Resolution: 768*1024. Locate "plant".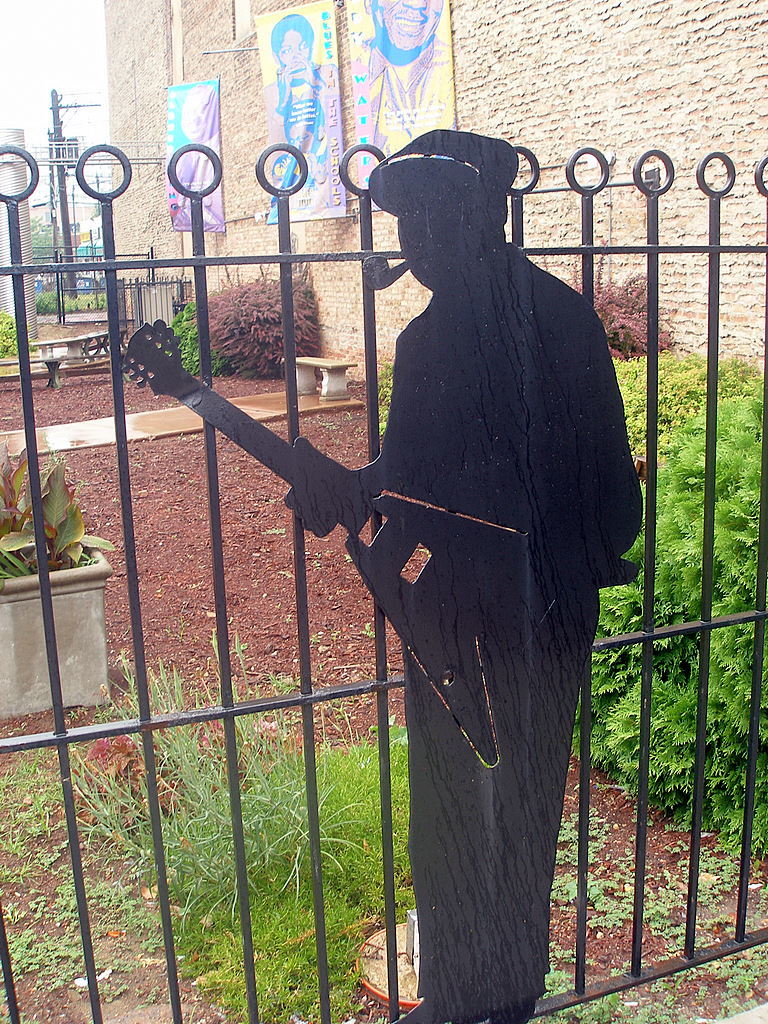
x1=561 y1=235 x2=681 y2=362.
